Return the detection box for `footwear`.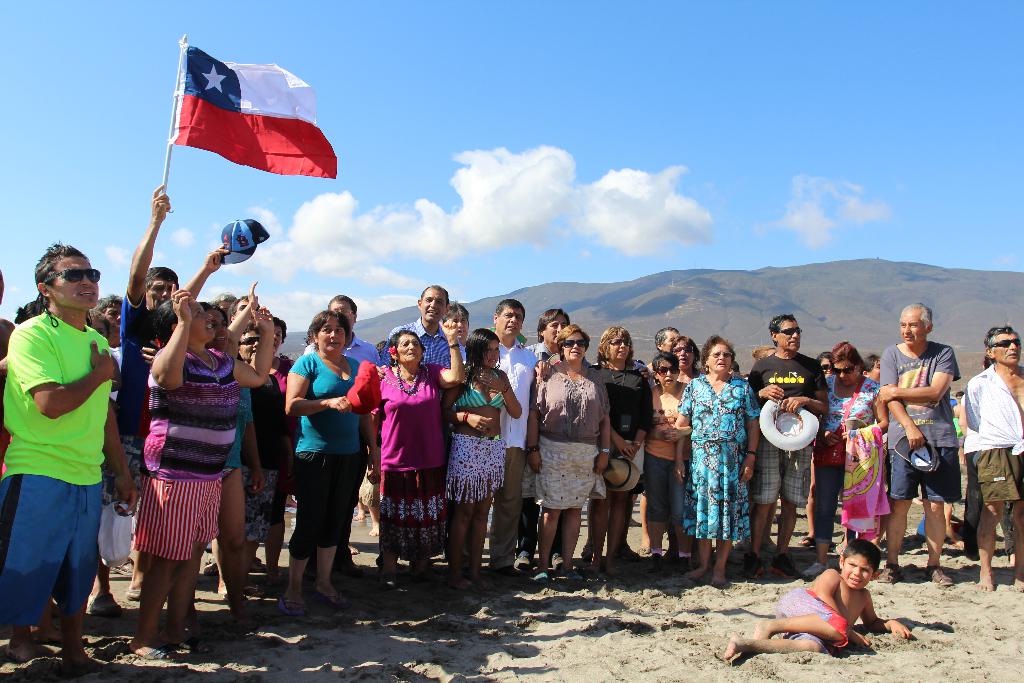
region(220, 597, 231, 600).
